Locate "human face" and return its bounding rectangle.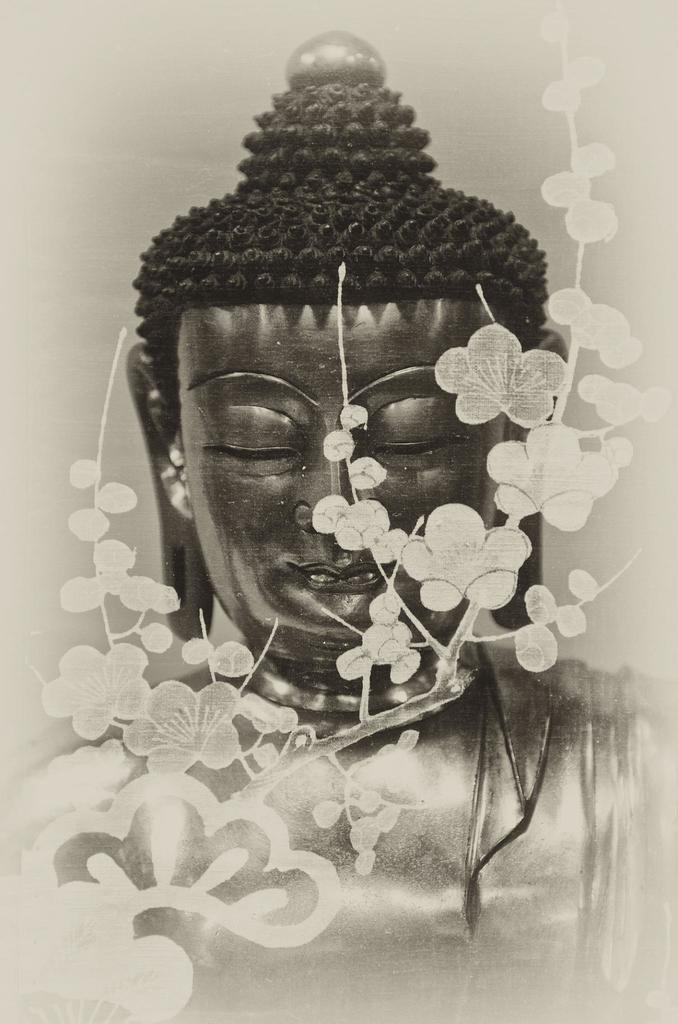
179 295 512 657.
